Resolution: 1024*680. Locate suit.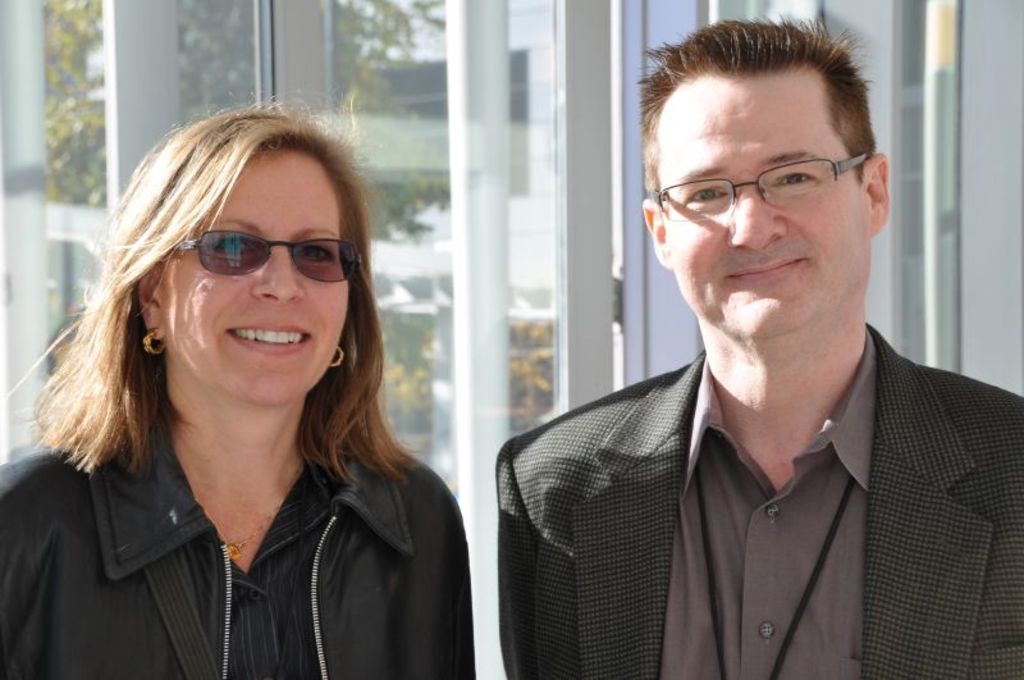
[480, 332, 1023, 679].
